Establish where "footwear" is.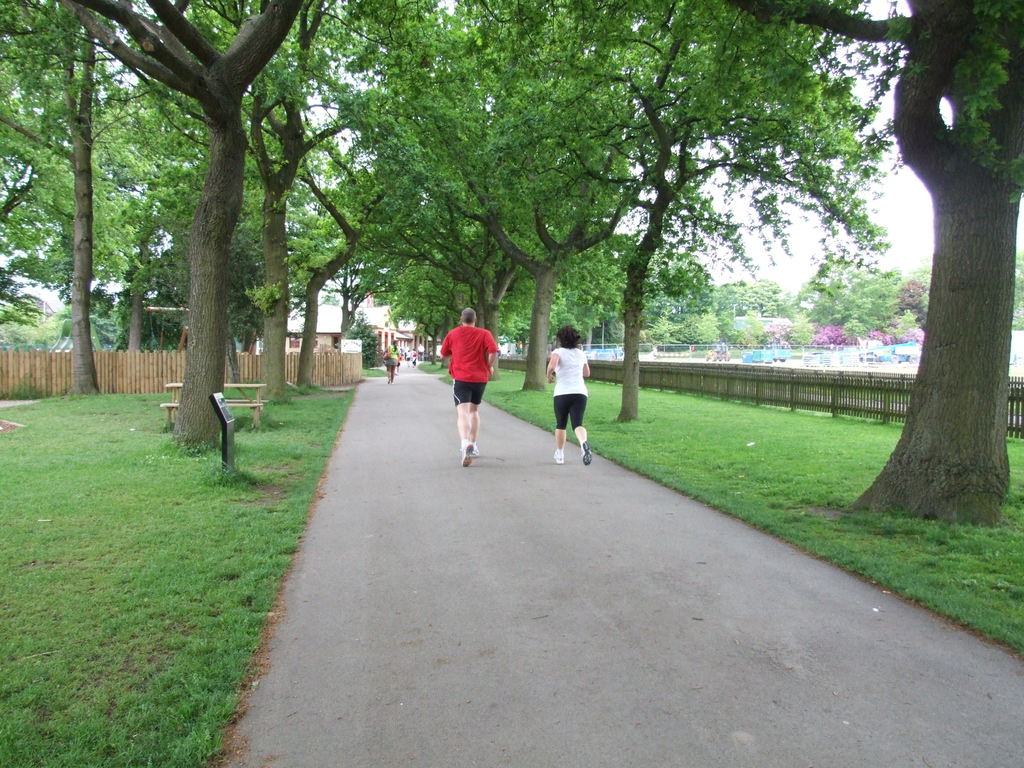
Established at locate(584, 439, 595, 467).
